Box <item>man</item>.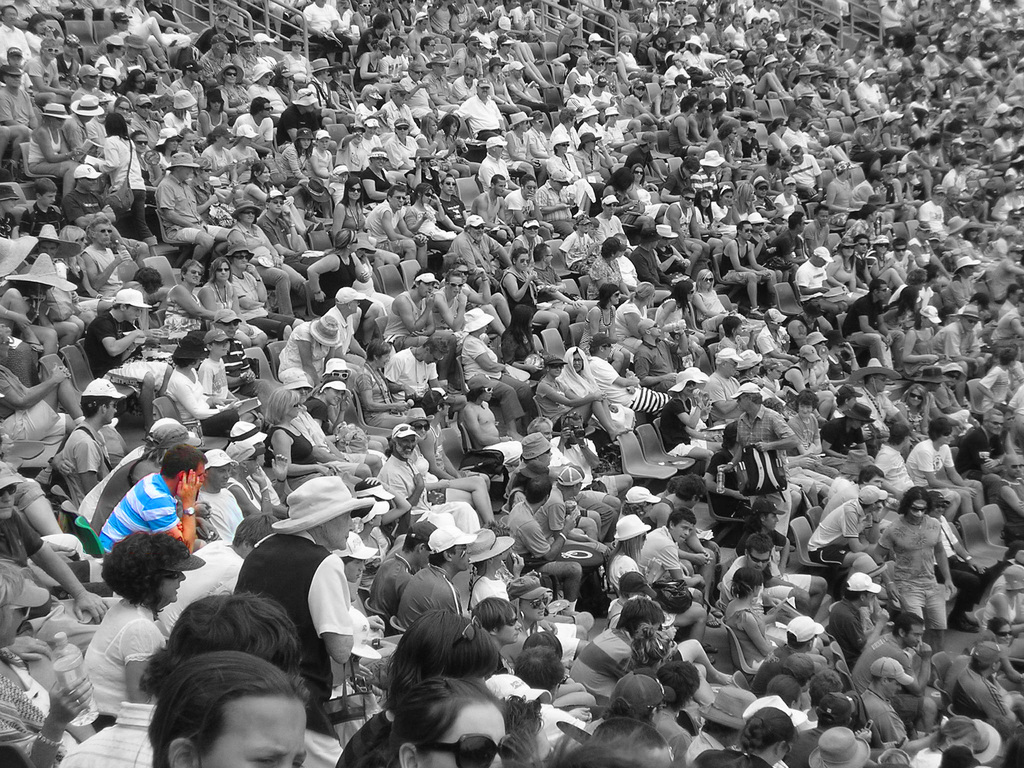
[408, 147, 454, 210].
